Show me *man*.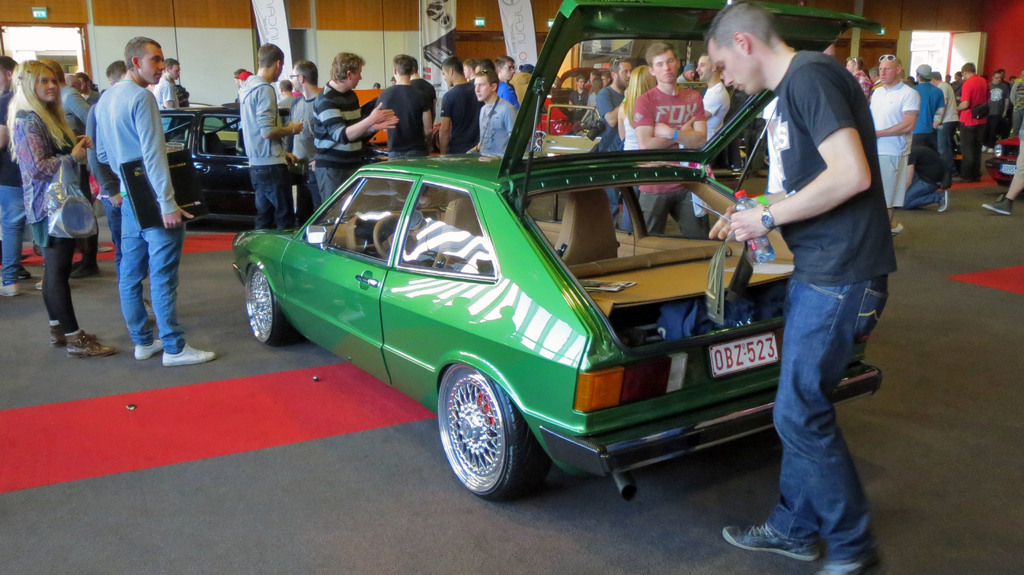
*man* is here: Rect(496, 53, 516, 81).
